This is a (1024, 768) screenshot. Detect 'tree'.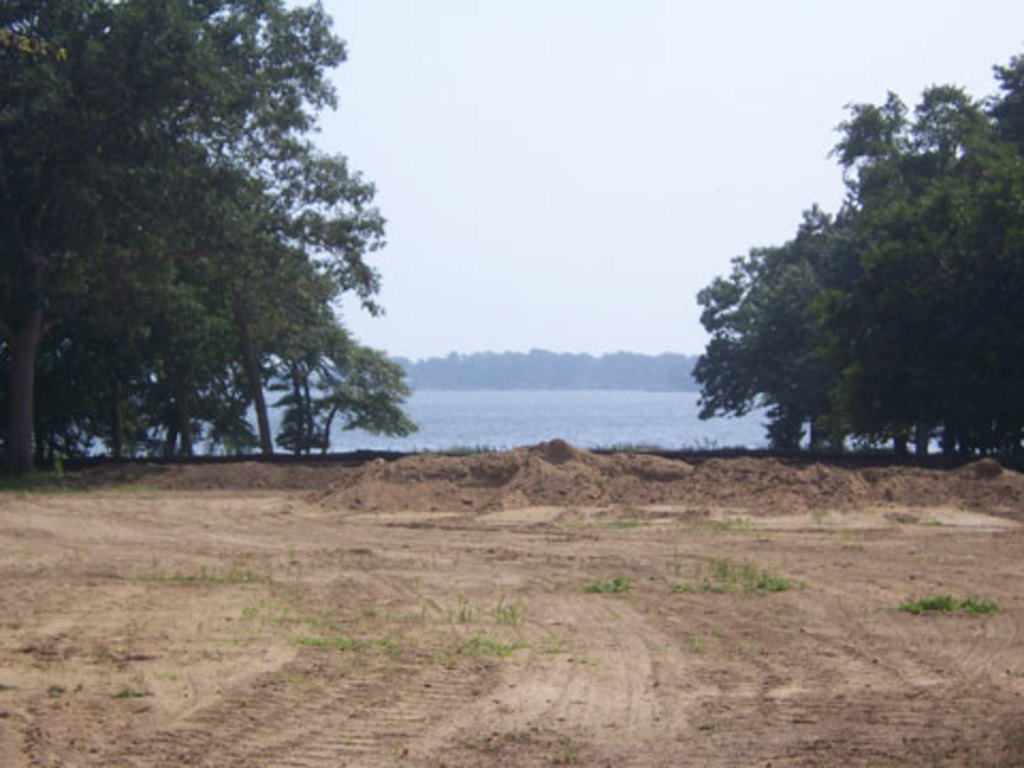
Rect(0, 0, 420, 474).
